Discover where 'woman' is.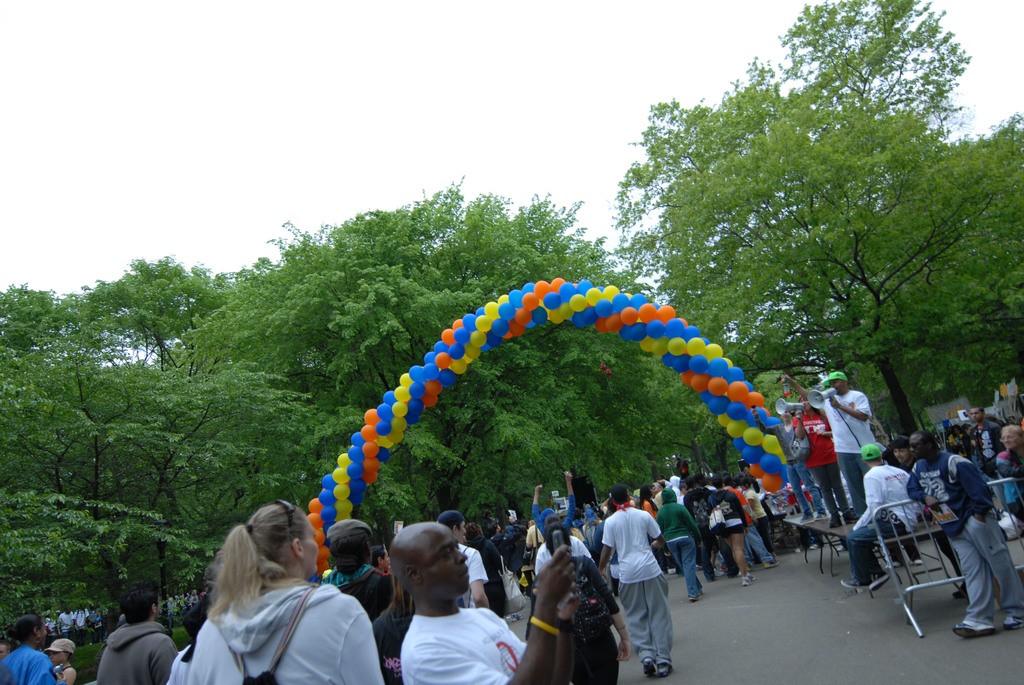
Discovered at left=319, top=518, right=394, bottom=623.
